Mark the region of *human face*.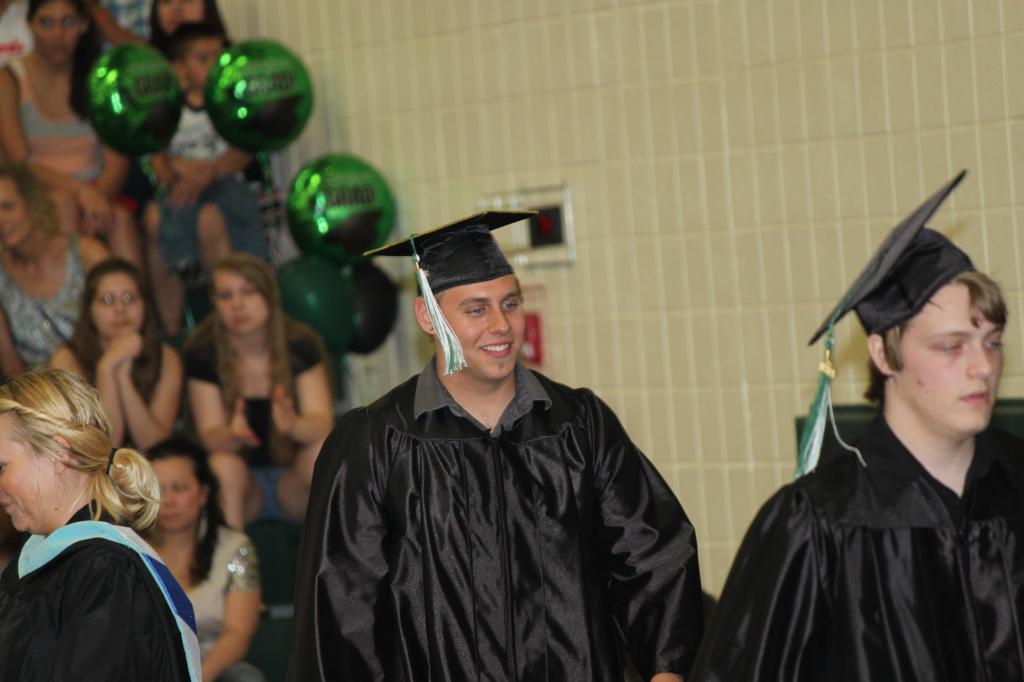
Region: {"left": 437, "top": 274, "right": 516, "bottom": 384}.
